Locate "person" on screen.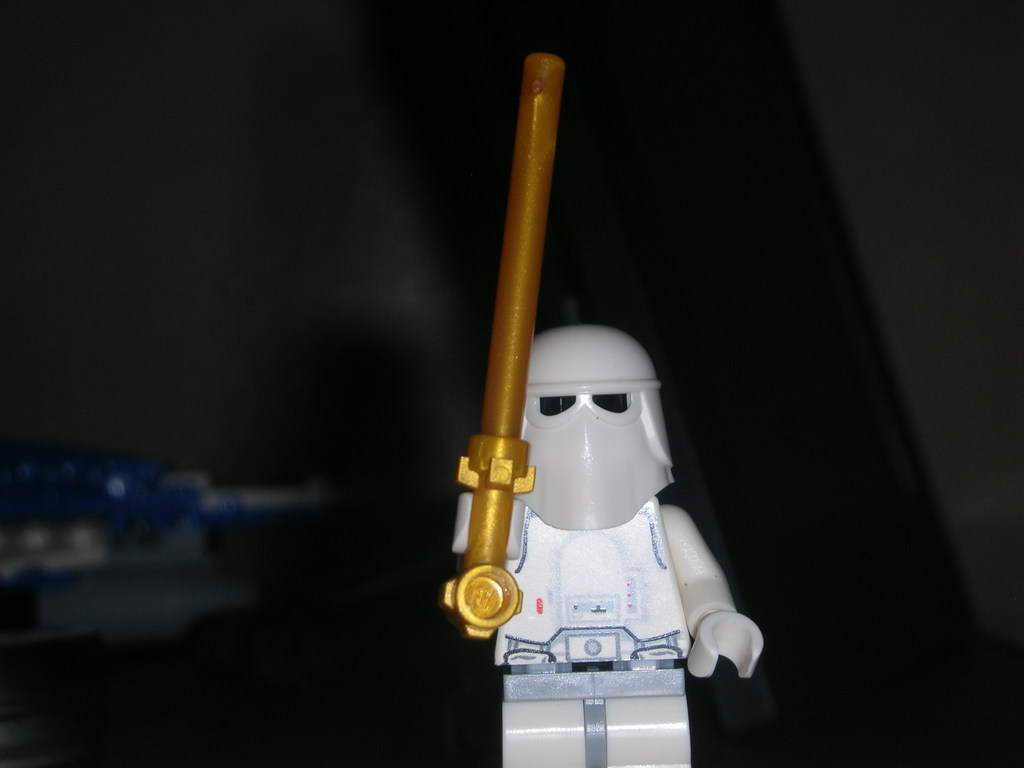
On screen at l=426, t=320, r=777, b=767.
